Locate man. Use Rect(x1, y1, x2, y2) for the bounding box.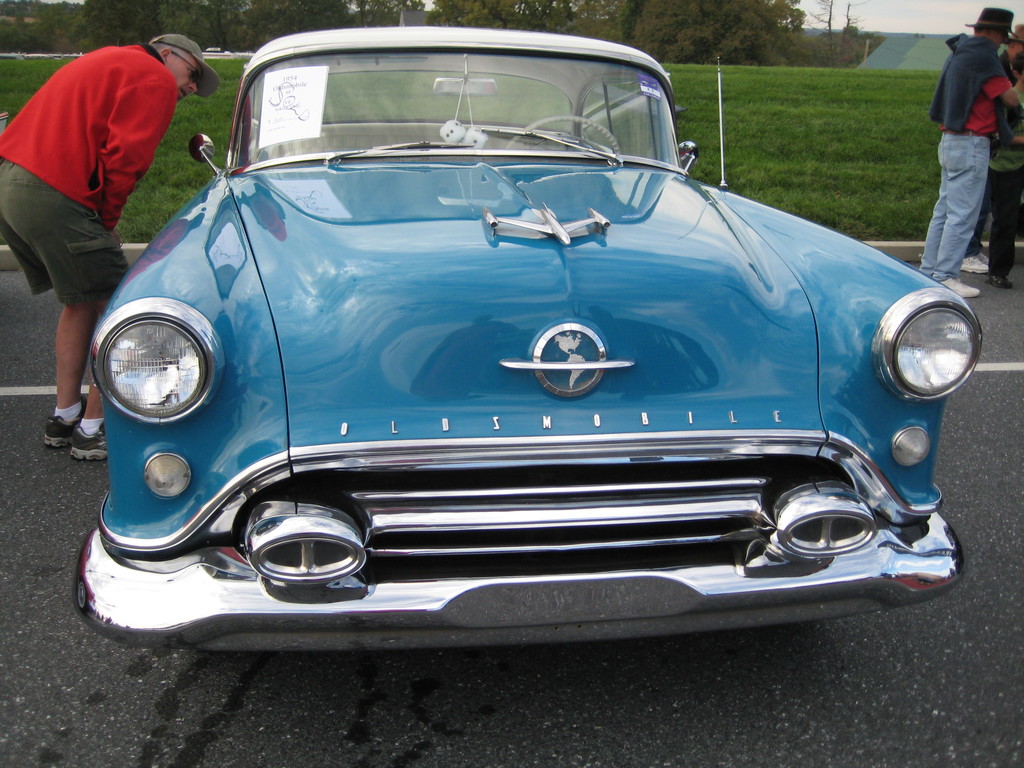
Rect(986, 62, 1023, 290).
